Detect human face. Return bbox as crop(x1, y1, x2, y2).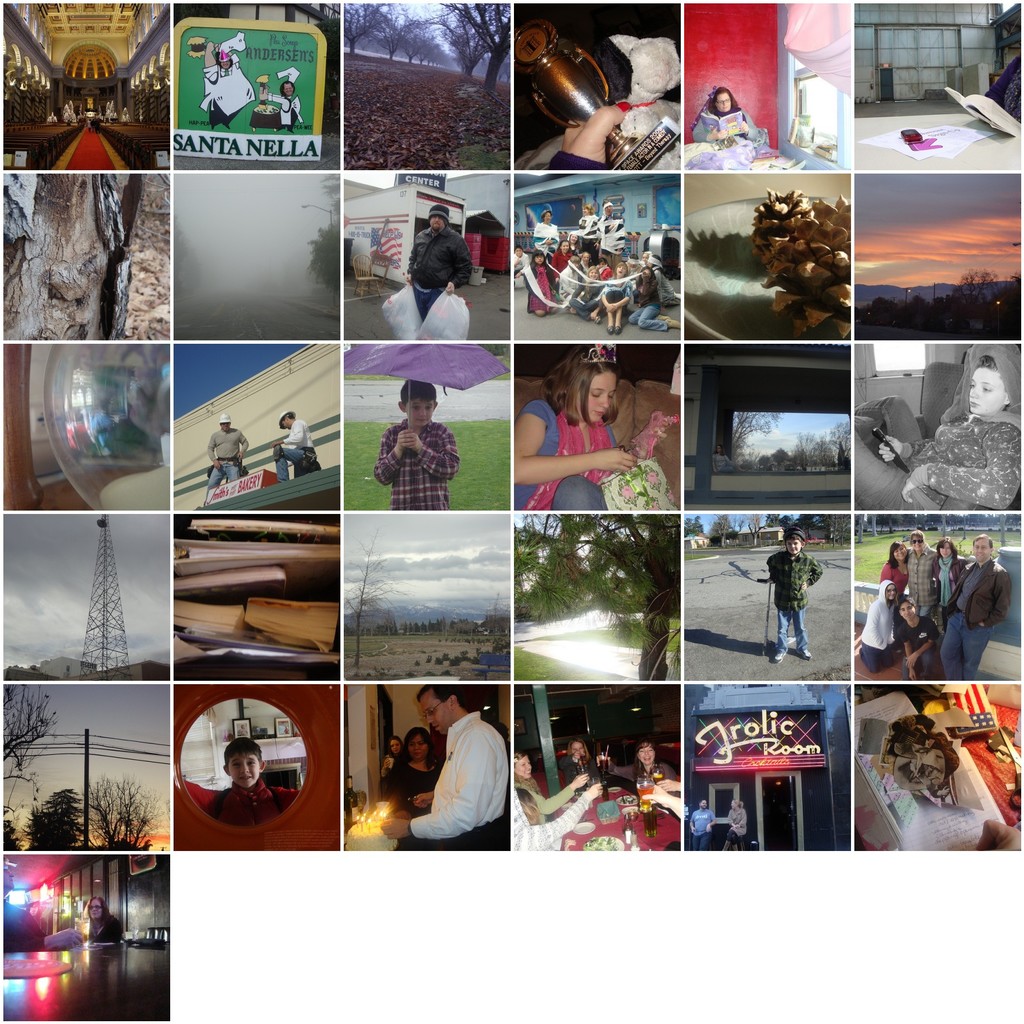
crop(717, 84, 736, 116).
